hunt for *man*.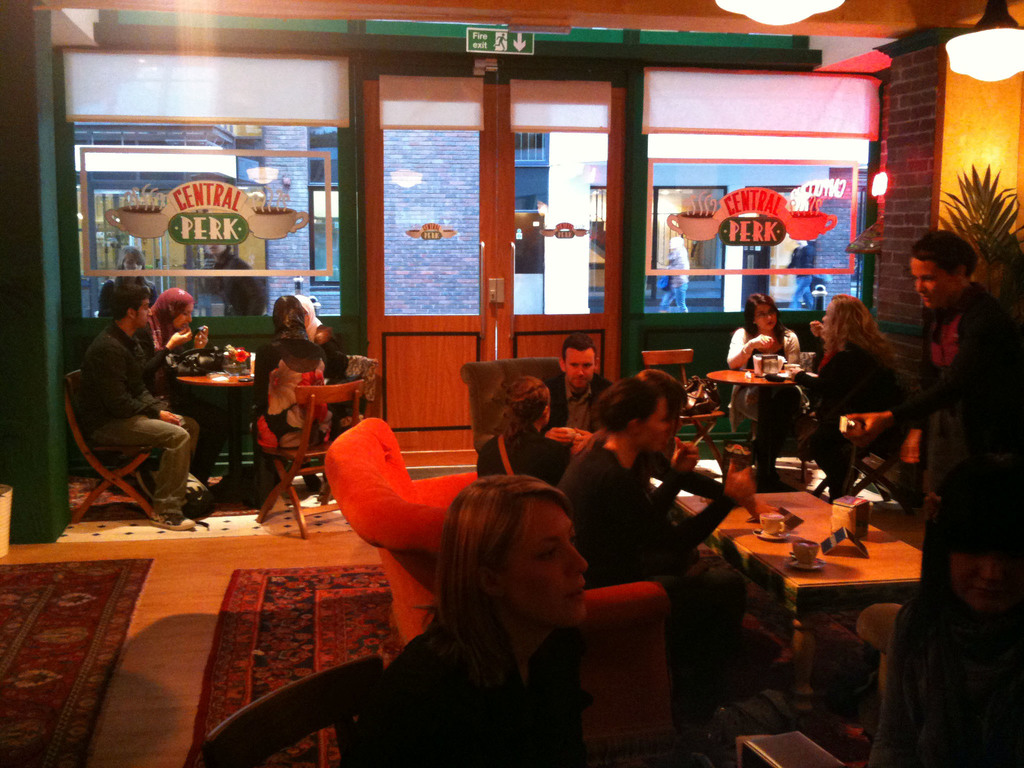
Hunted down at x1=76 y1=282 x2=208 y2=532.
